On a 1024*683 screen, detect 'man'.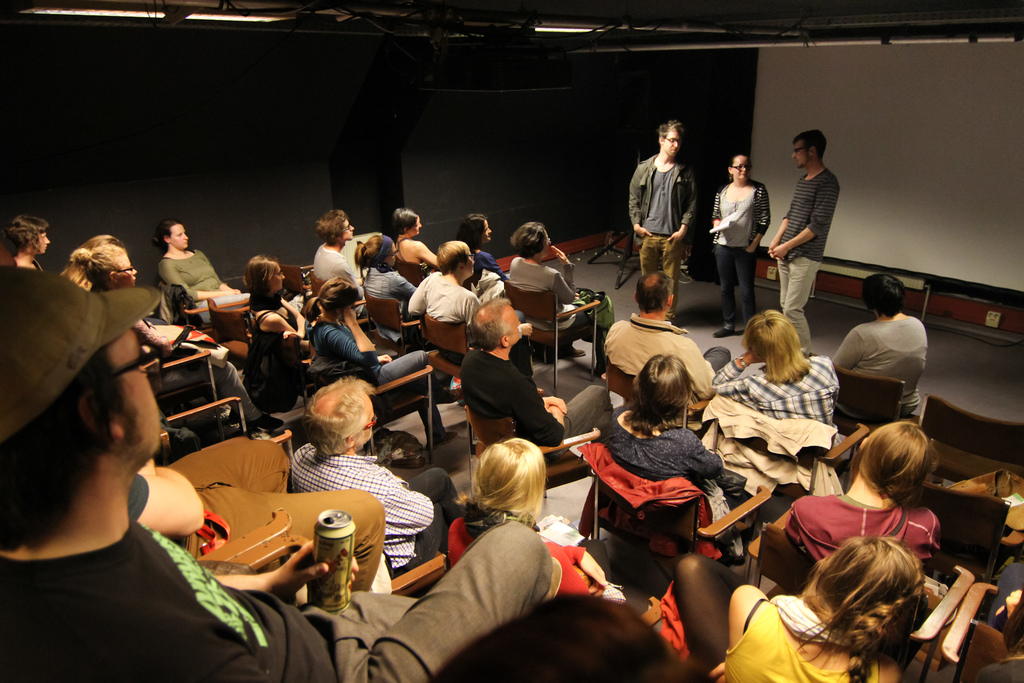
(602, 271, 731, 418).
